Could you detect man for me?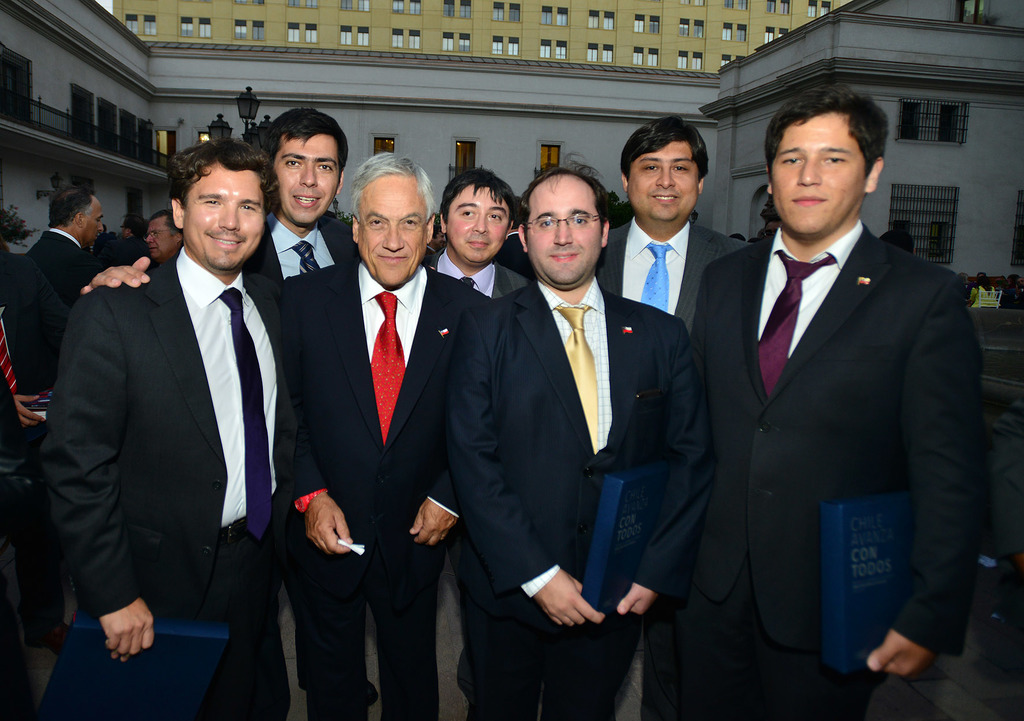
Detection result: 425,167,529,304.
